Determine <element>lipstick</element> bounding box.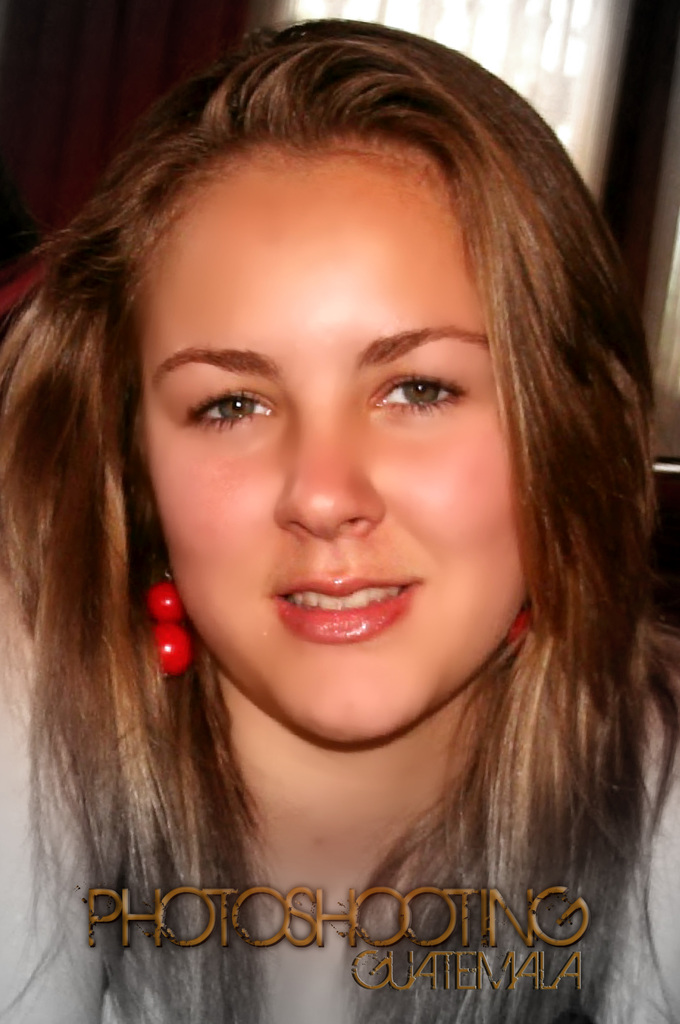
Determined: 273:577:419:644.
